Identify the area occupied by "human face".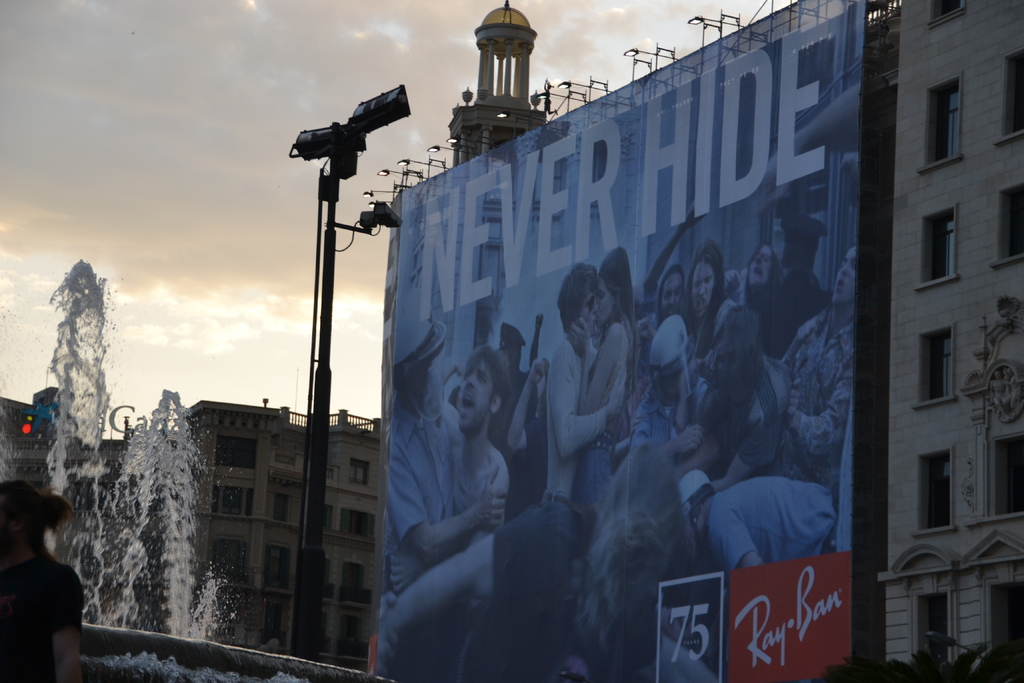
Area: bbox(588, 286, 595, 323).
